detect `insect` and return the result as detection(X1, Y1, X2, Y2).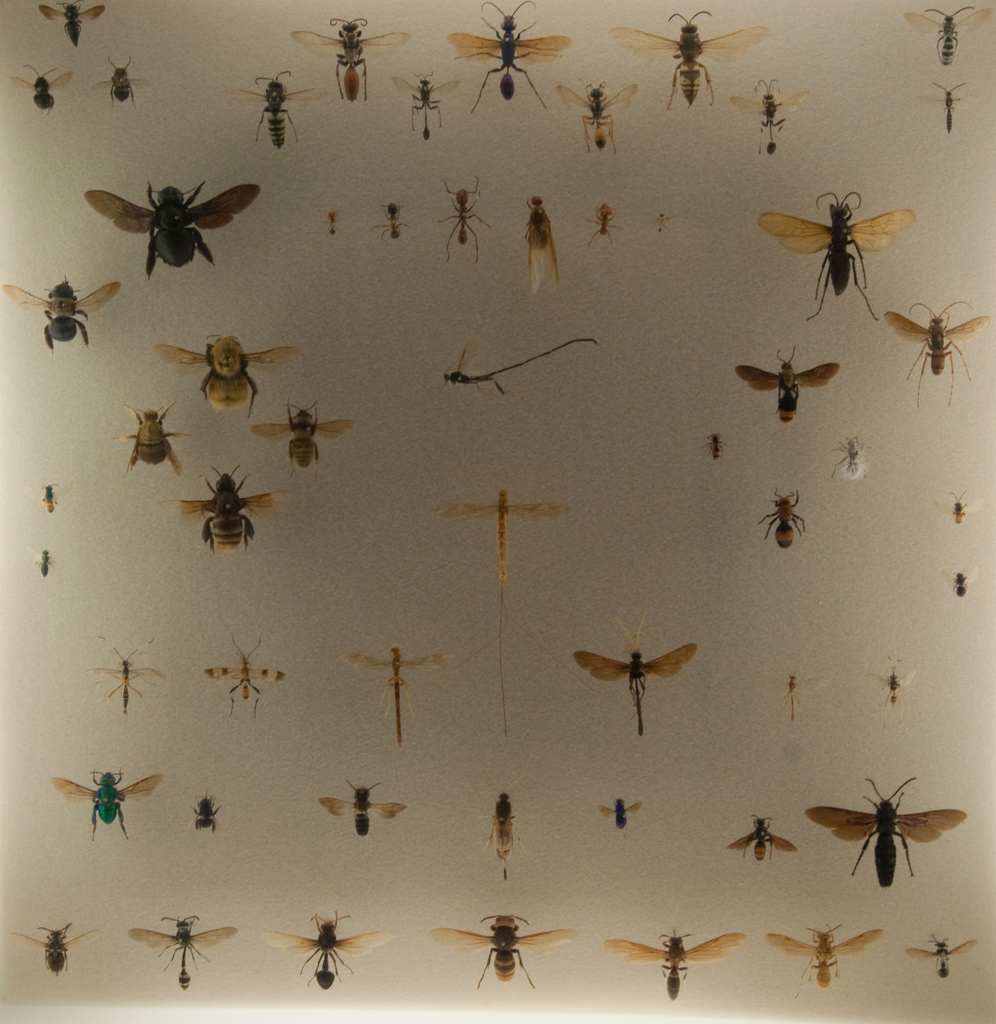
detection(131, 916, 234, 993).
